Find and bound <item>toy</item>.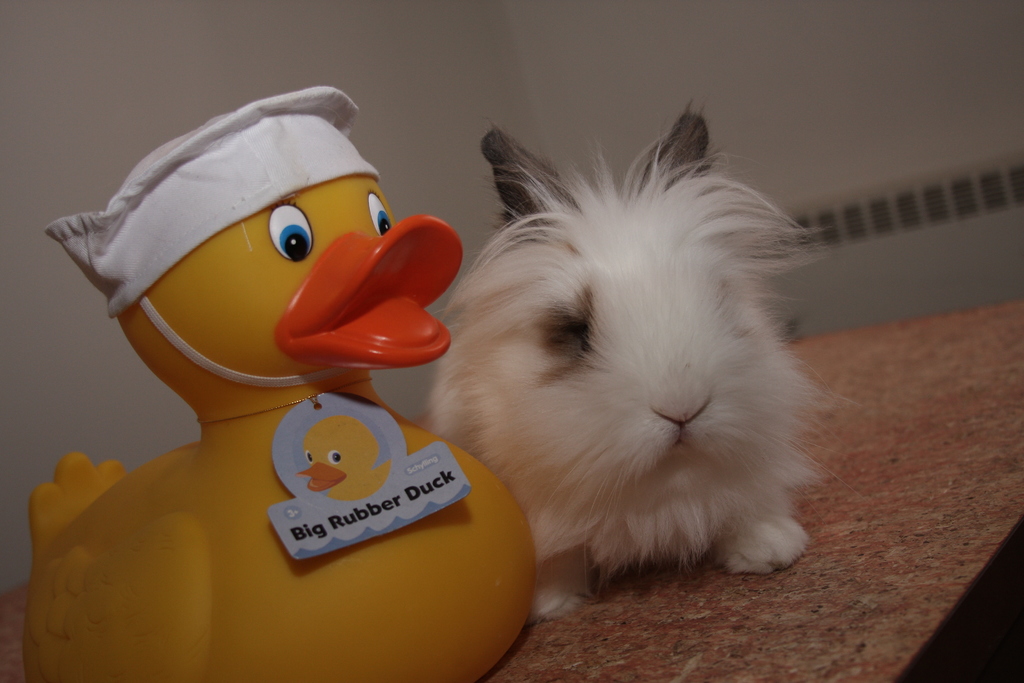
Bound: locate(20, 95, 578, 677).
